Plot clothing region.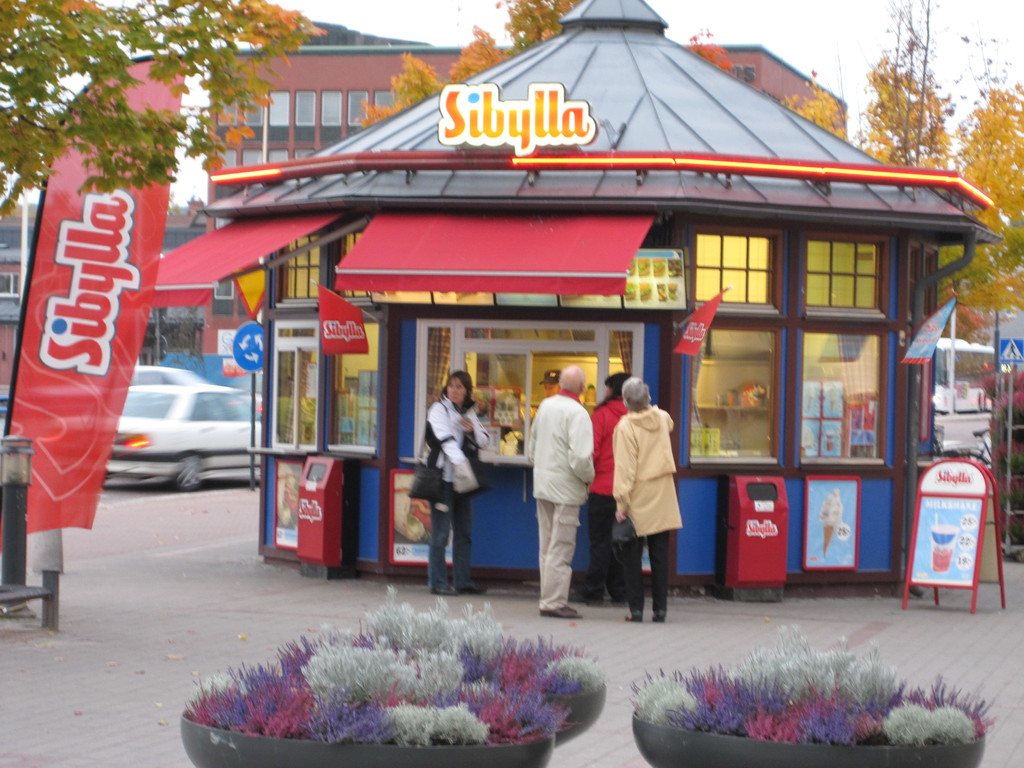
Plotted at bbox=[532, 394, 598, 504].
